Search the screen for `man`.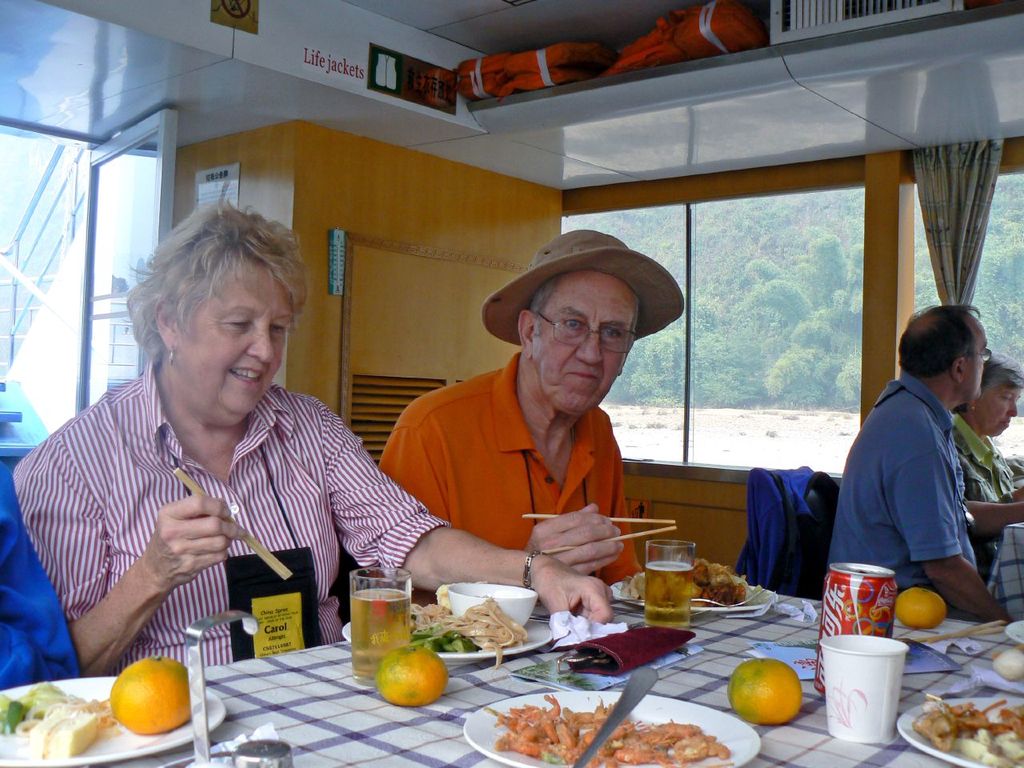
Found at 825 310 1010 642.
